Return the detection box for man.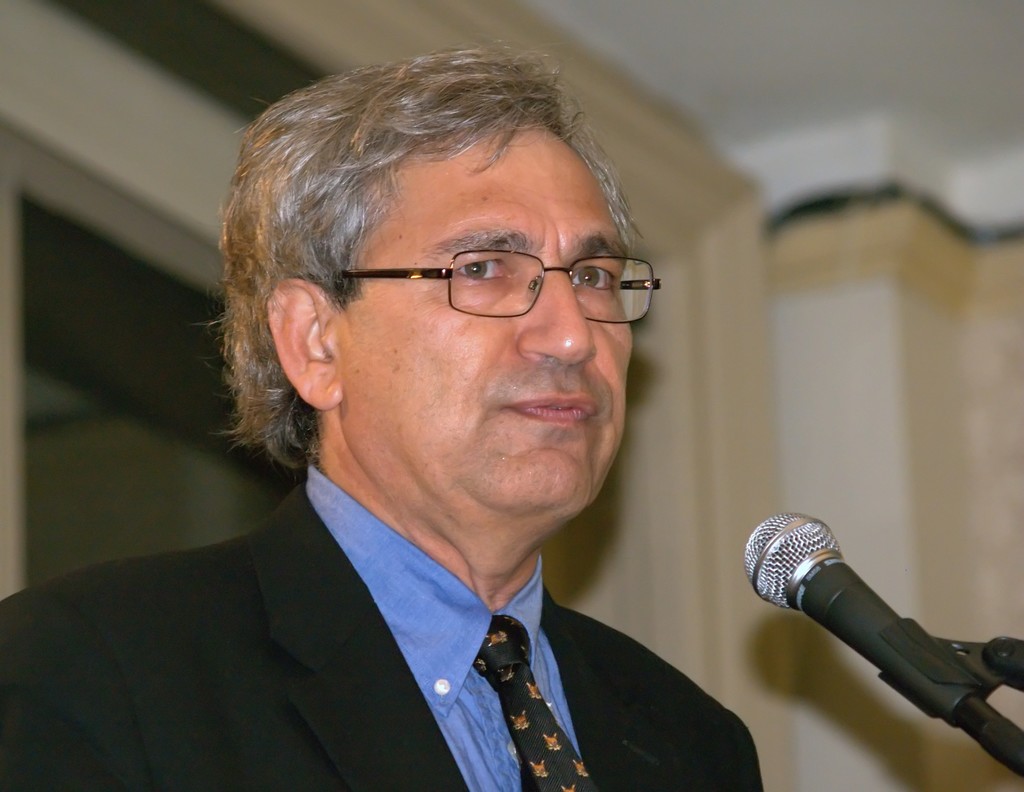
crop(33, 81, 836, 787).
